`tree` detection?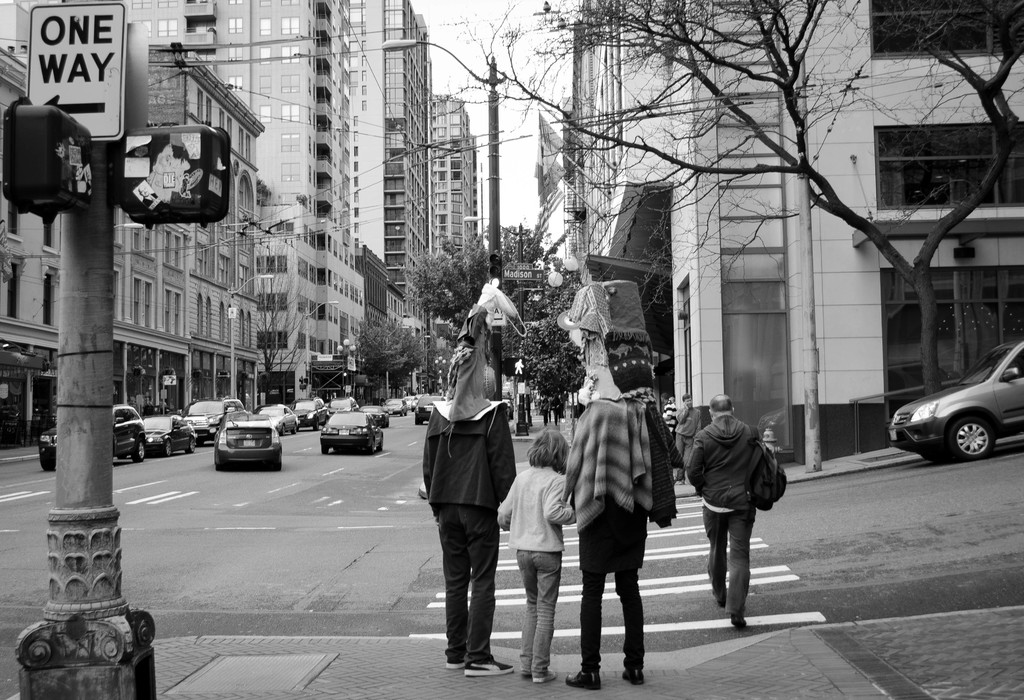
select_region(510, 317, 589, 413)
